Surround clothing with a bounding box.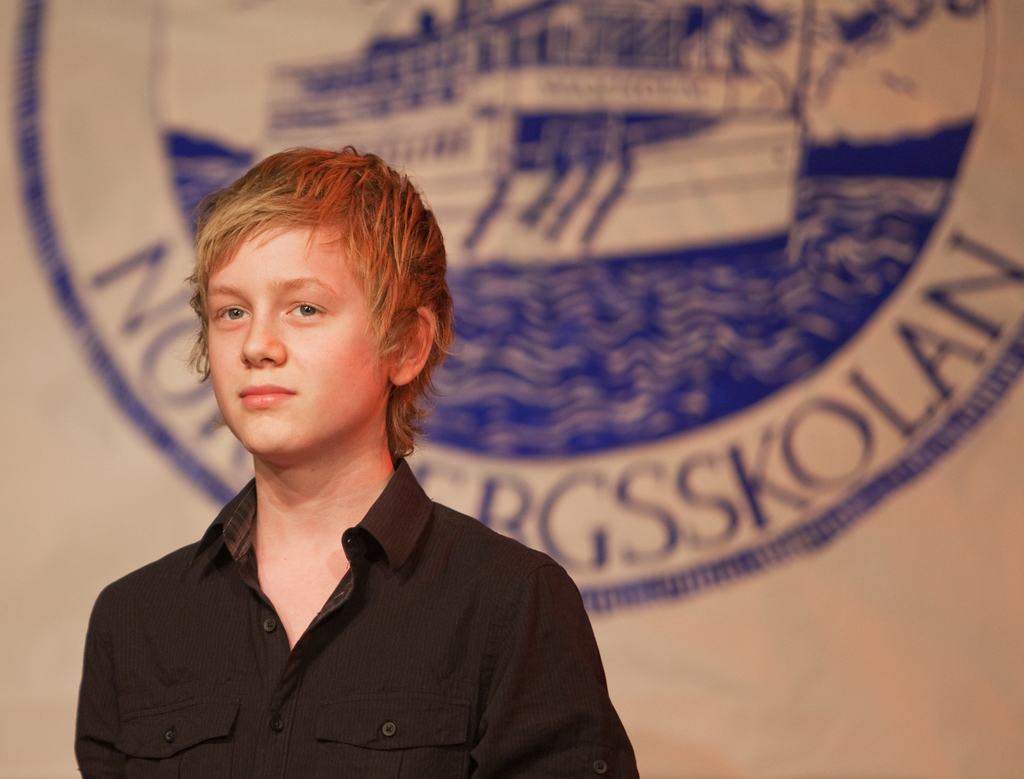
(left=72, top=449, right=642, bottom=778).
